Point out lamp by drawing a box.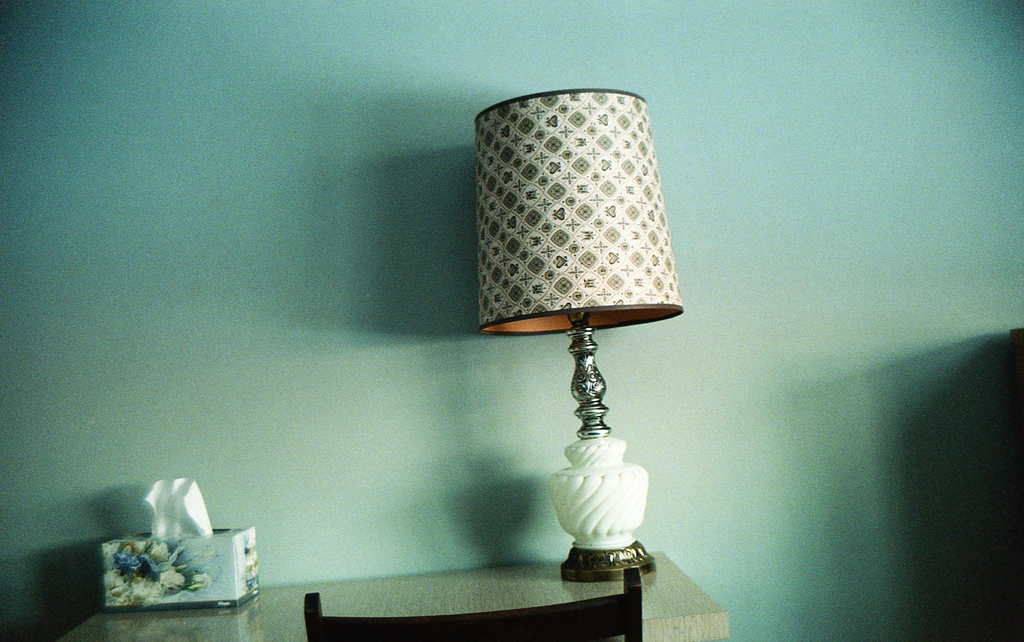
select_region(463, 107, 699, 607).
